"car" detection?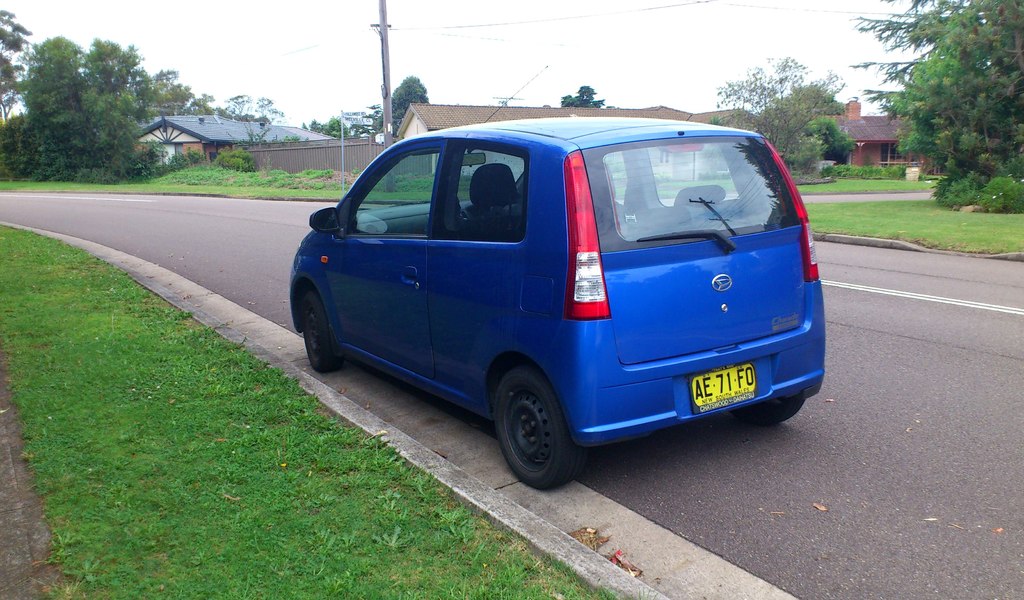
287,64,830,491
